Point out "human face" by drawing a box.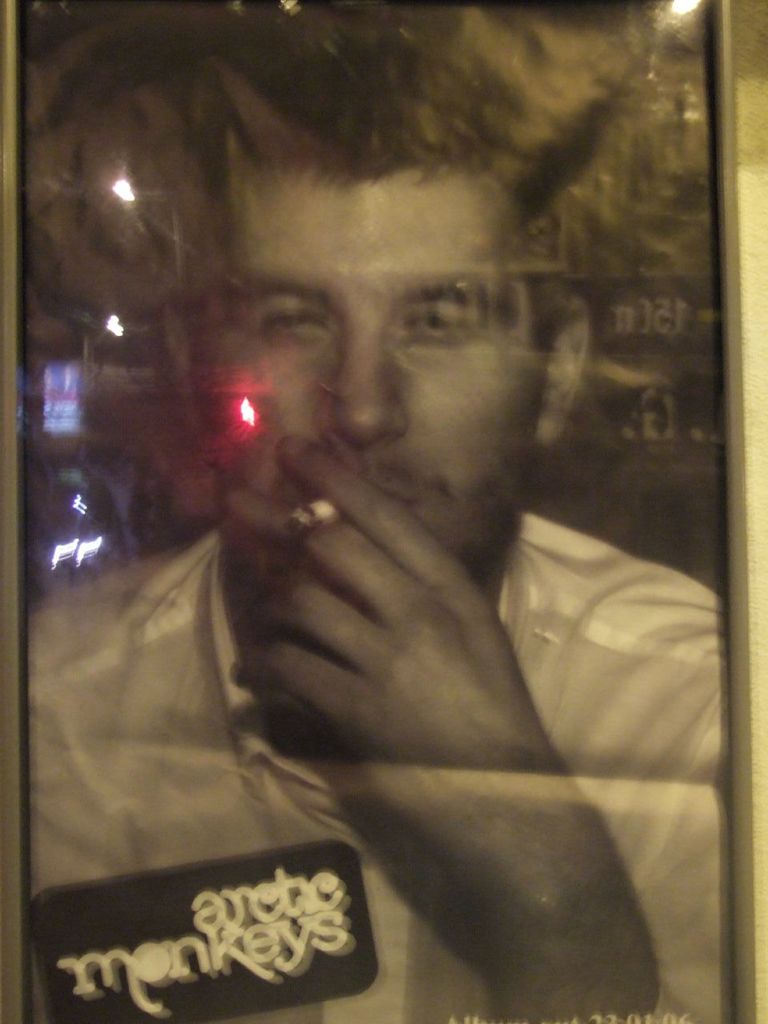
bbox=[202, 154, 546, 571].
